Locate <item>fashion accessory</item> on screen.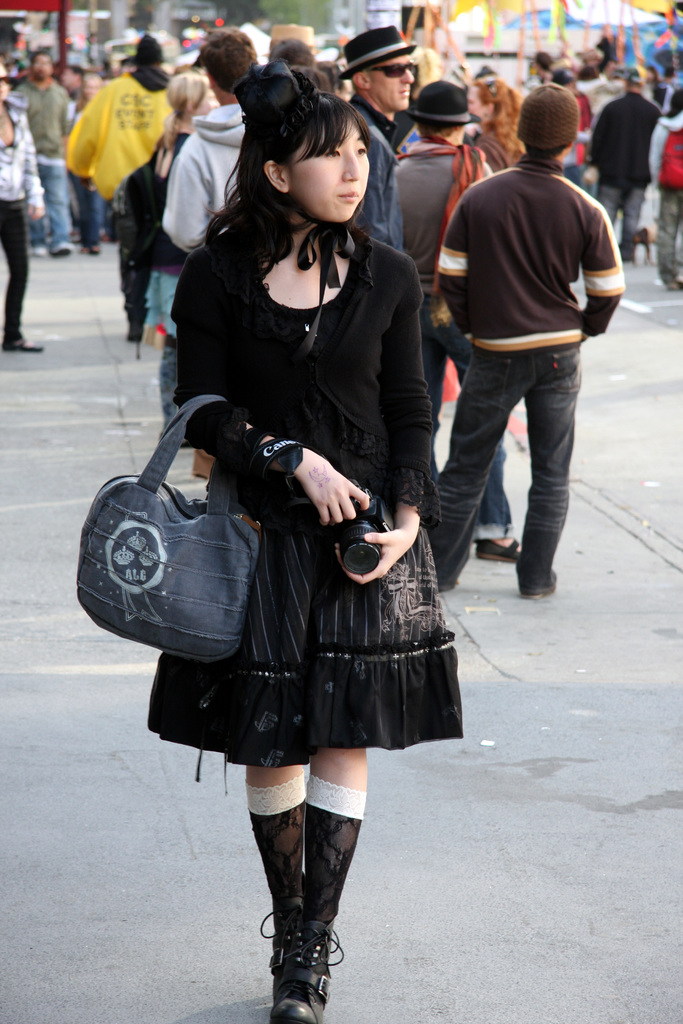
On screen at 334:22:420:76.
